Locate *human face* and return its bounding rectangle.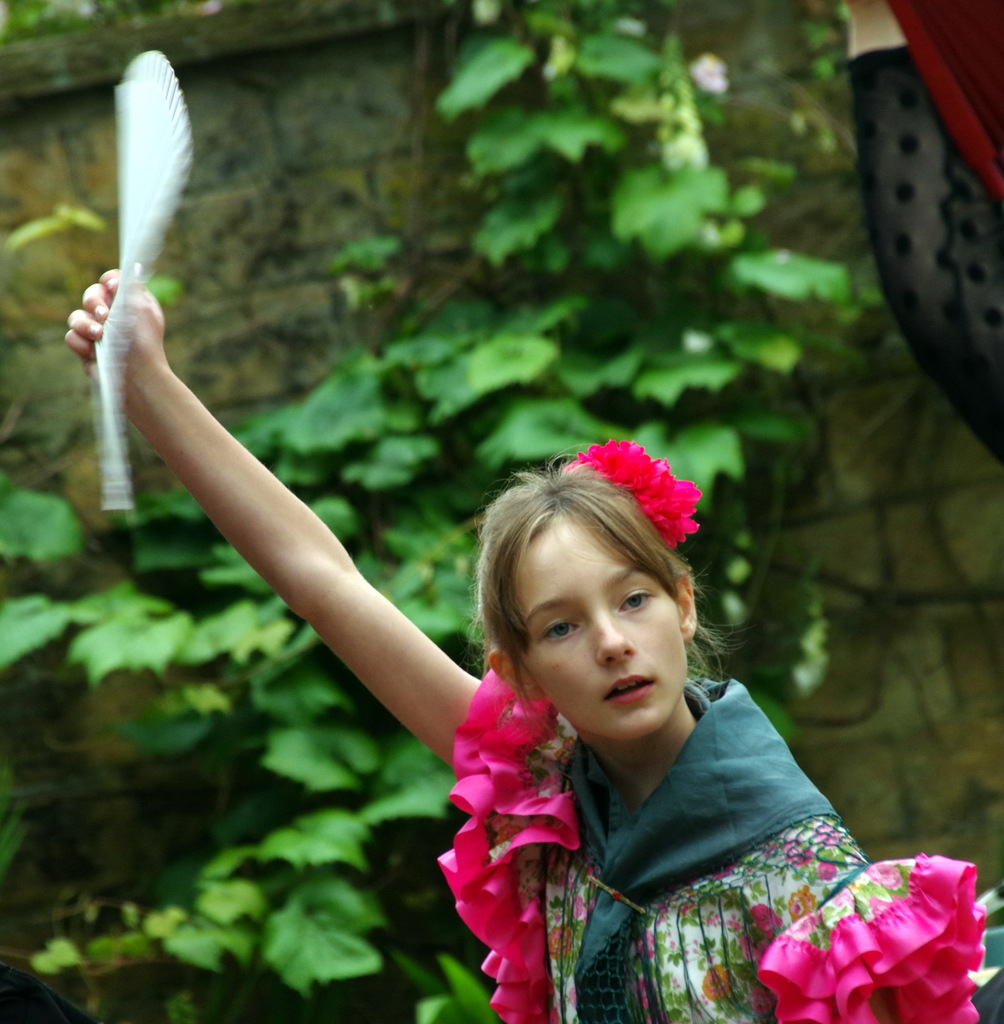
(left=549, top=513, right=674, bottom=744).
